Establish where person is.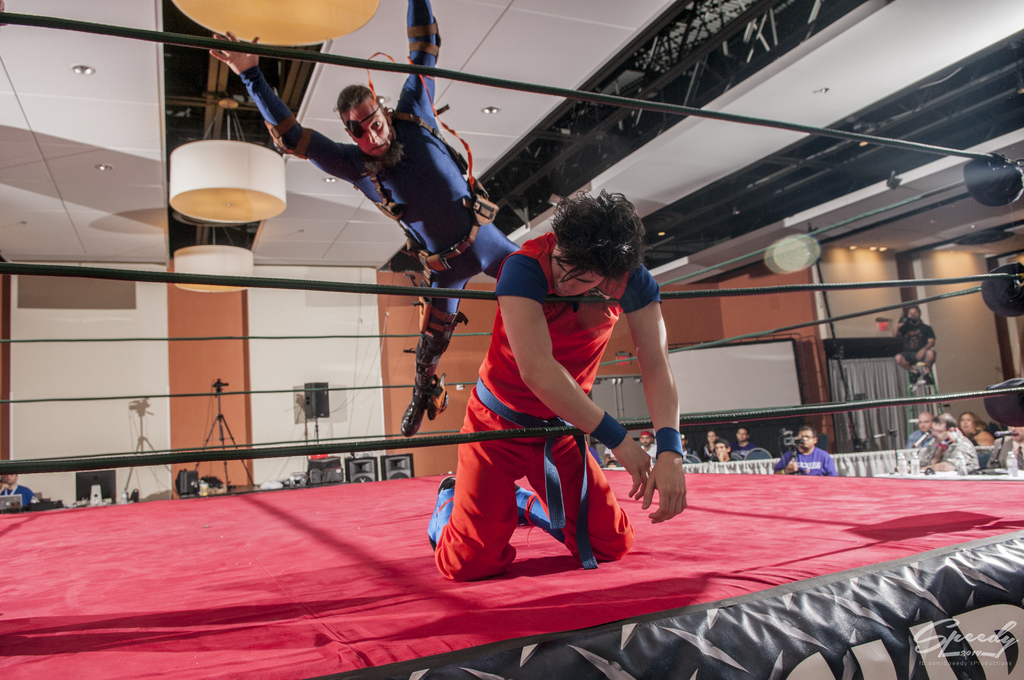
Established at [894, 309, 936, 385].
